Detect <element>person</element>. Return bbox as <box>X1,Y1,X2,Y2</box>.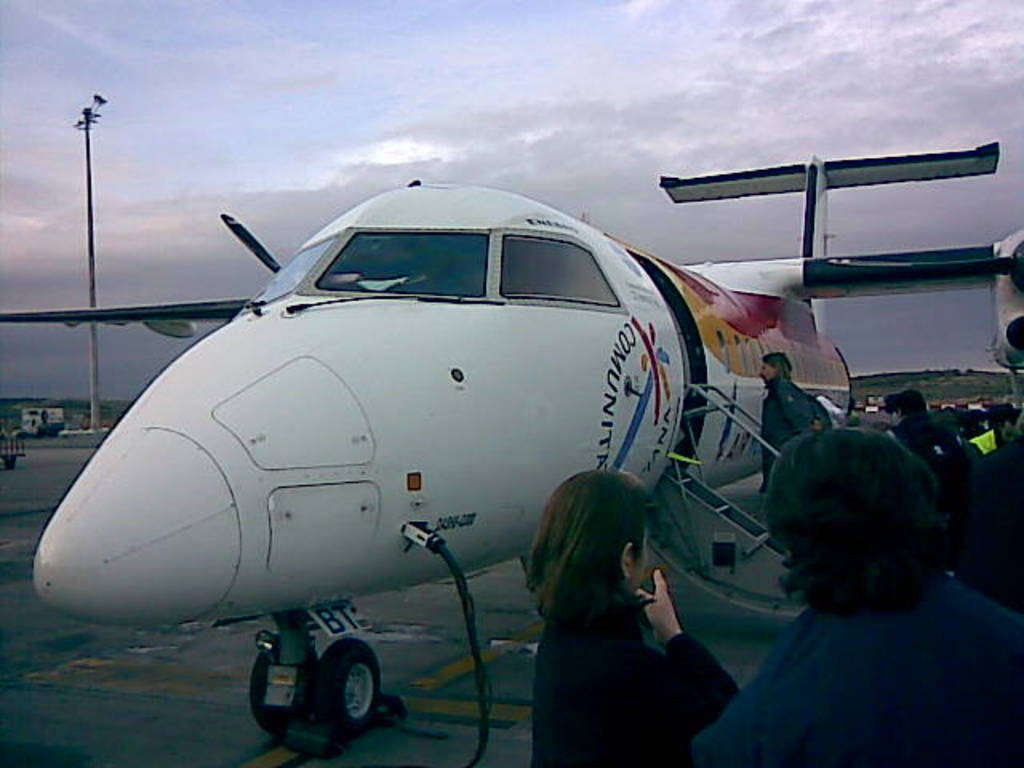
<box>758,352,830,494</box>.
